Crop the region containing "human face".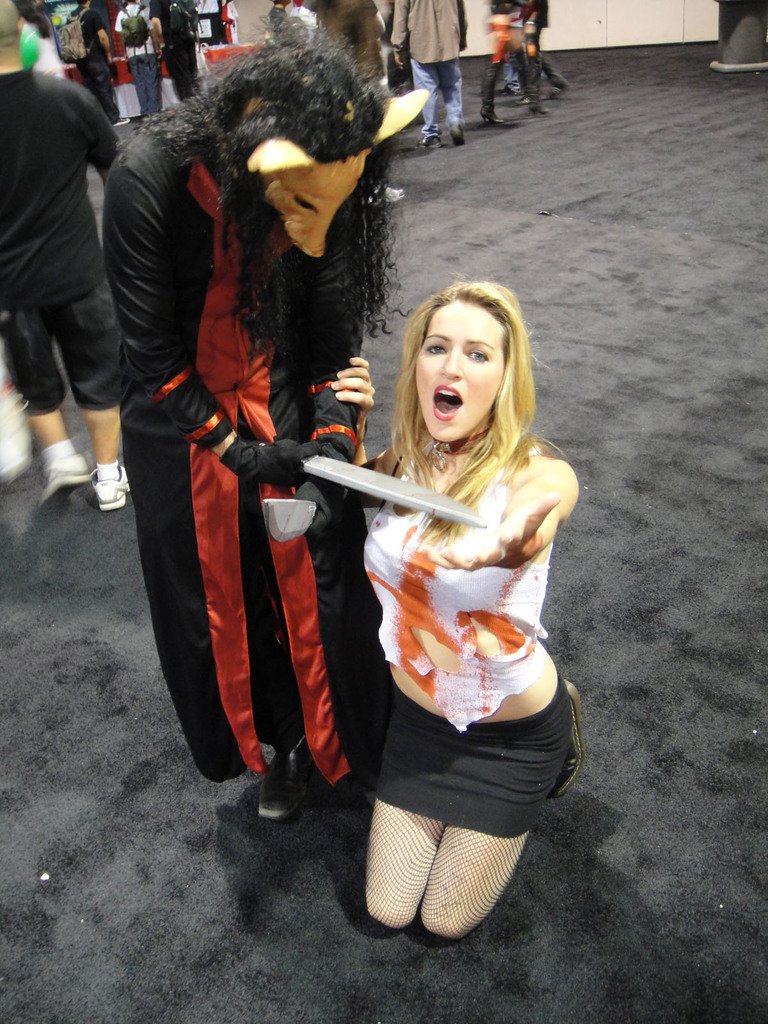
Crop region: 417,300,498,440.
